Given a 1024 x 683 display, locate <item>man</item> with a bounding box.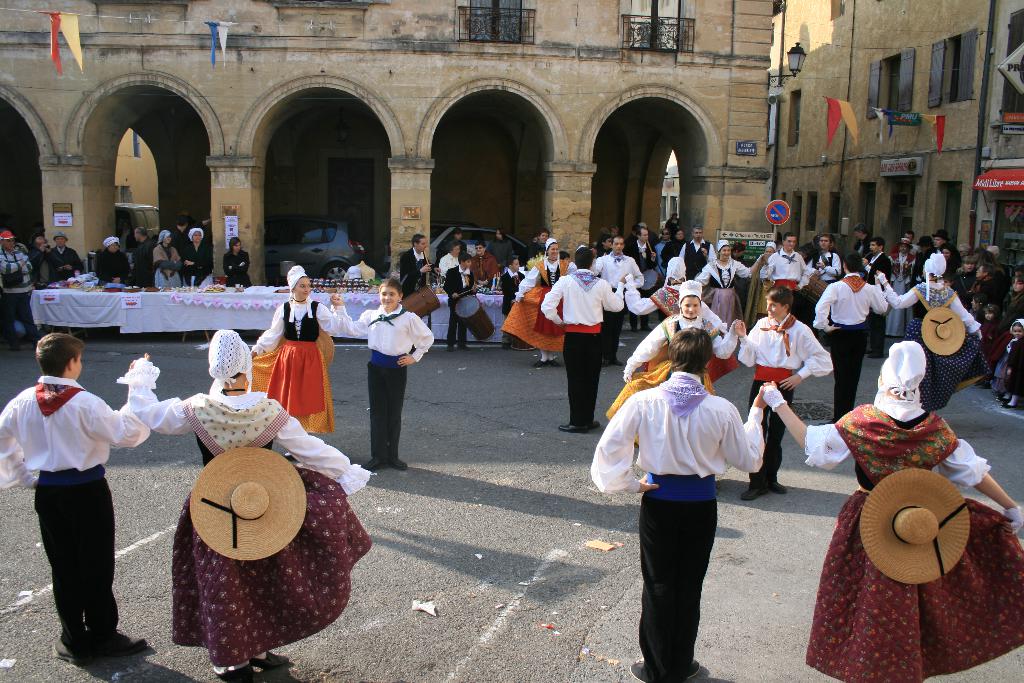
Located: pyautogui.locateOnScreen(957, 242, 970, 269).
